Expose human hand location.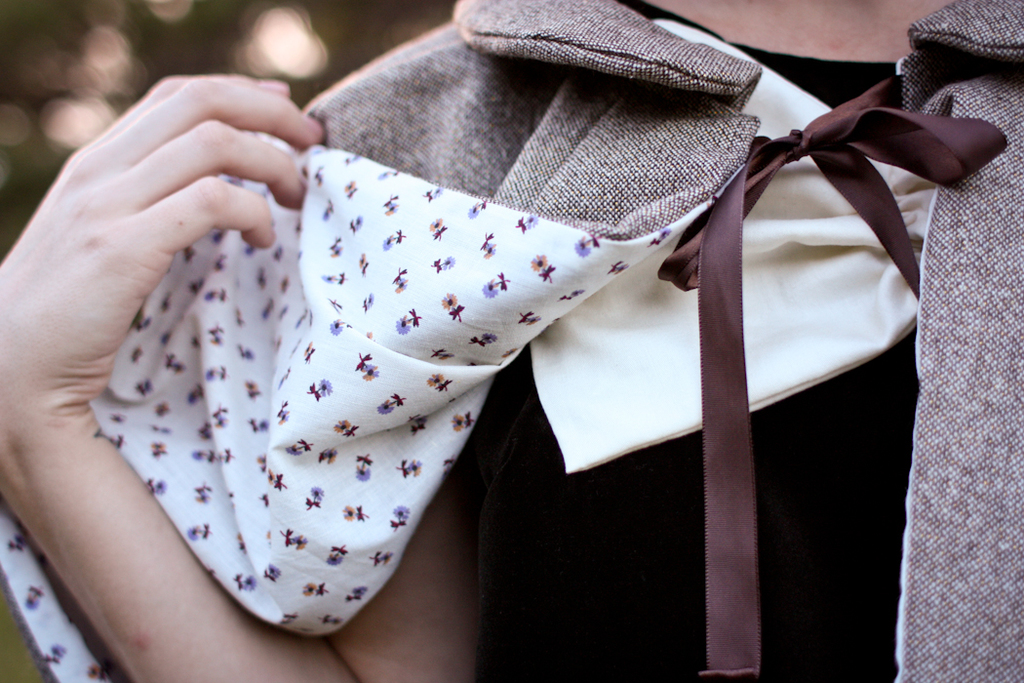
Exposed at crop(0, 190, 247, 678).
